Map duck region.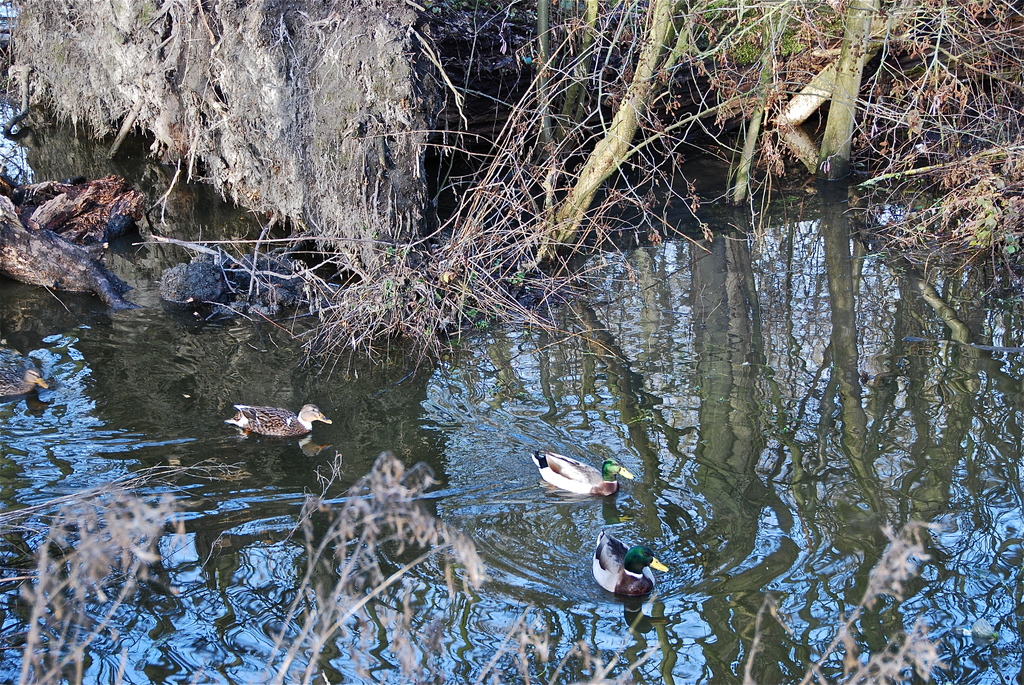
Mapped to box(0, 347, 56, 401).
